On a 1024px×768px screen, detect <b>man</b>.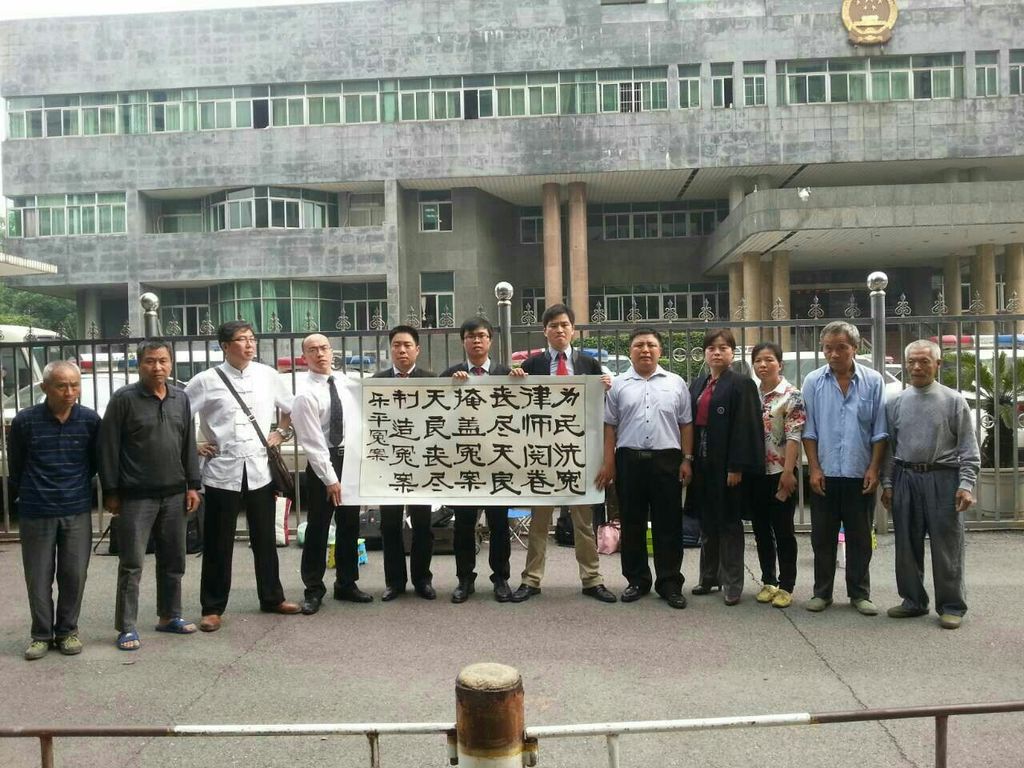
bbox=[801, 322, 888, 616].
